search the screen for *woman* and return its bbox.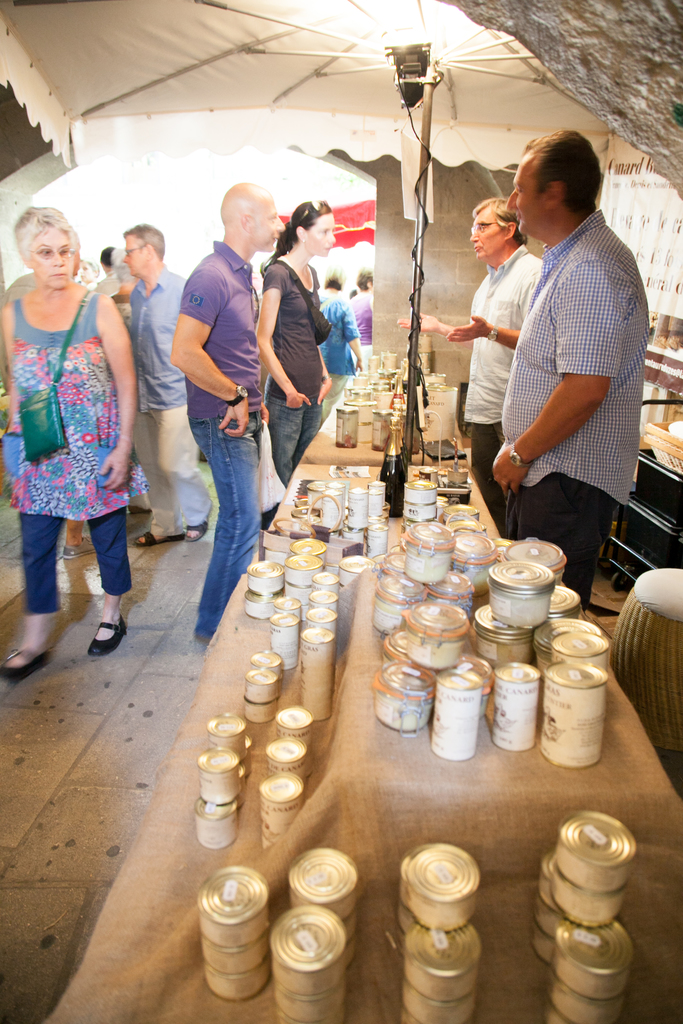
Found: 0/200/161/696.
